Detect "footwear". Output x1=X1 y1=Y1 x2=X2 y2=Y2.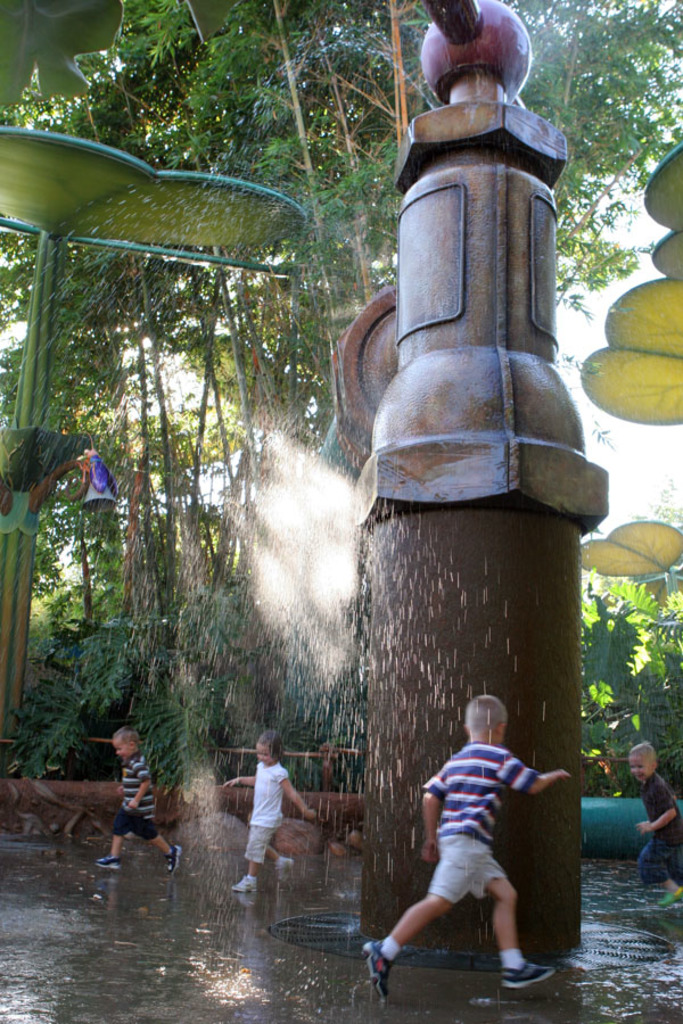
x1=230 y1=872 x2=258 y2=892.
